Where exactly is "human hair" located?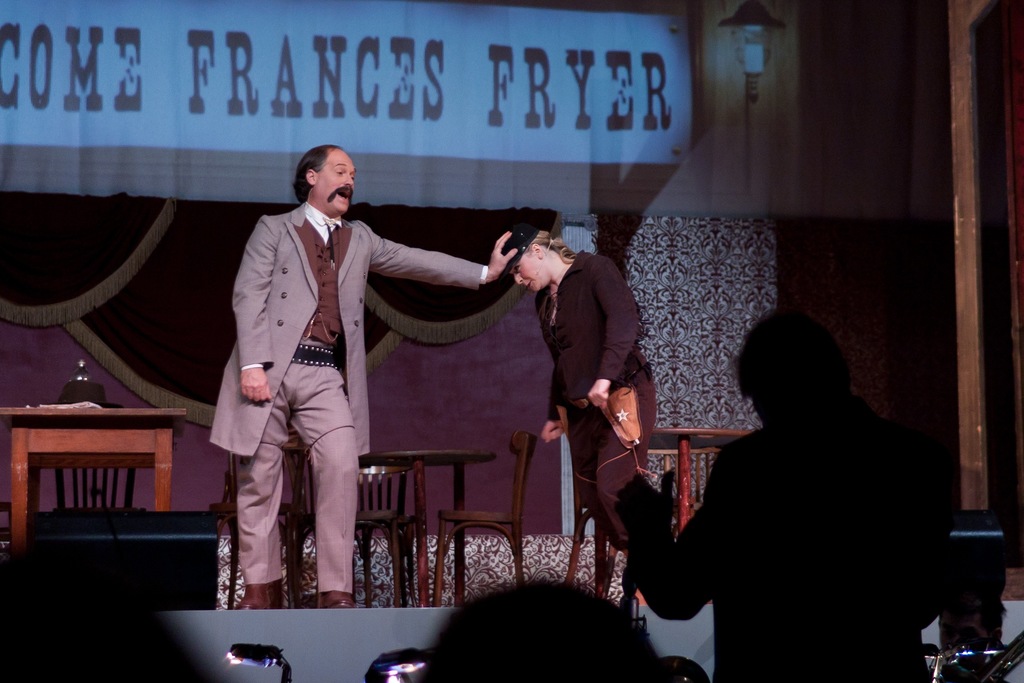
Its bounding box is l=511, t=224, r=580, b=295.
